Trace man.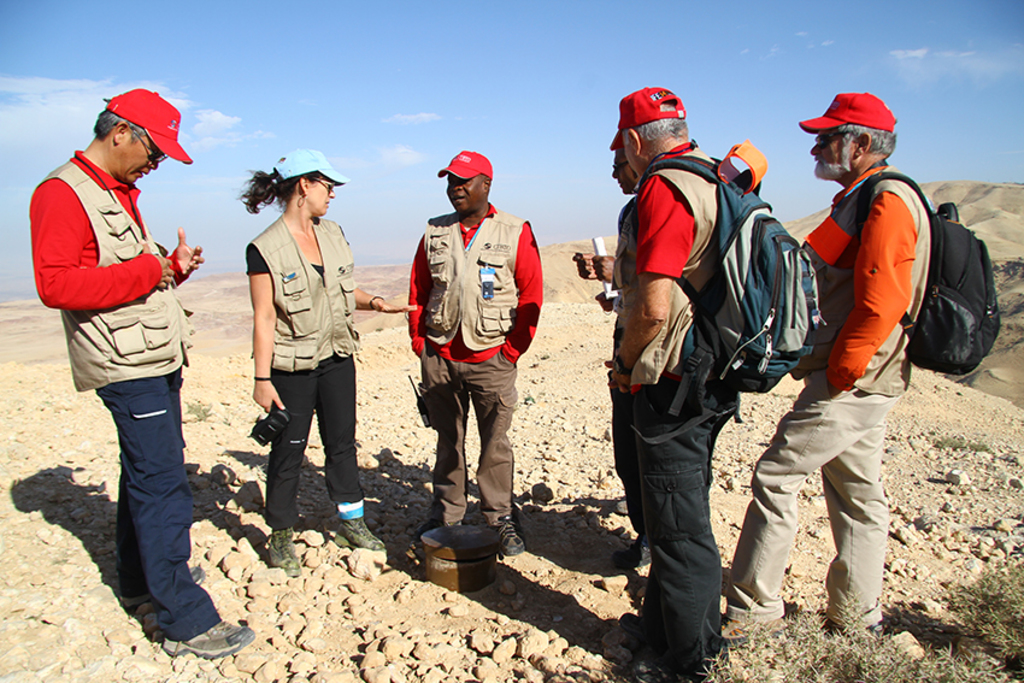
Traced to box(405, 147, 545, 554).
